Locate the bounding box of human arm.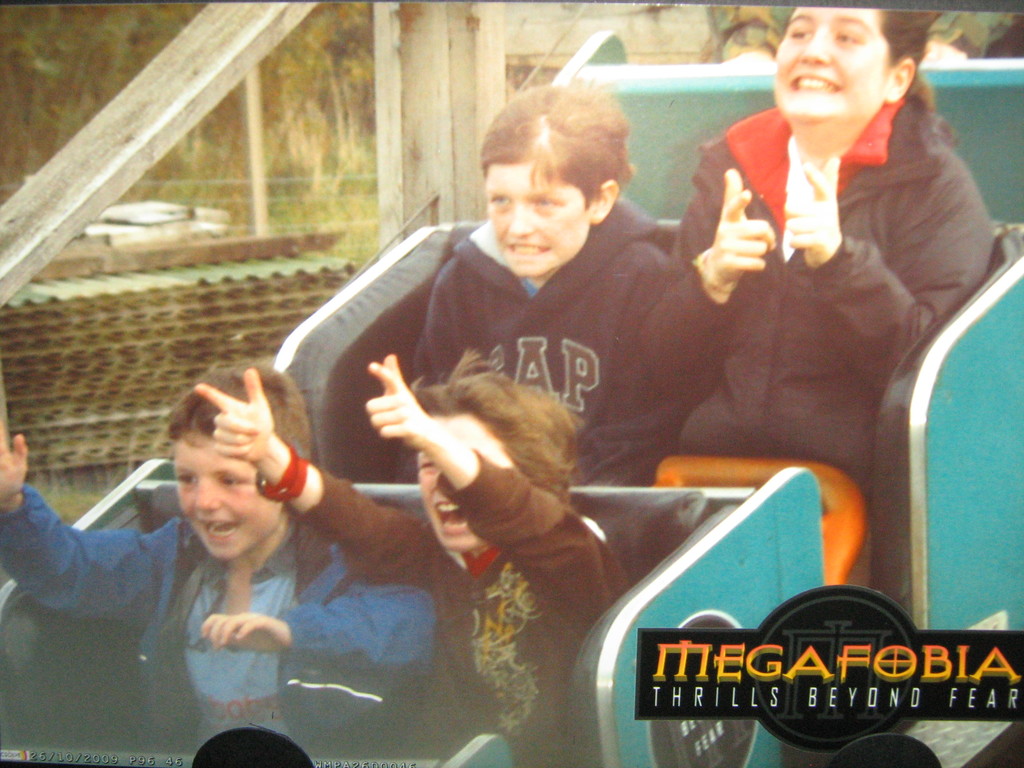
Bounding box: <box>193,367,437,595</box>.
